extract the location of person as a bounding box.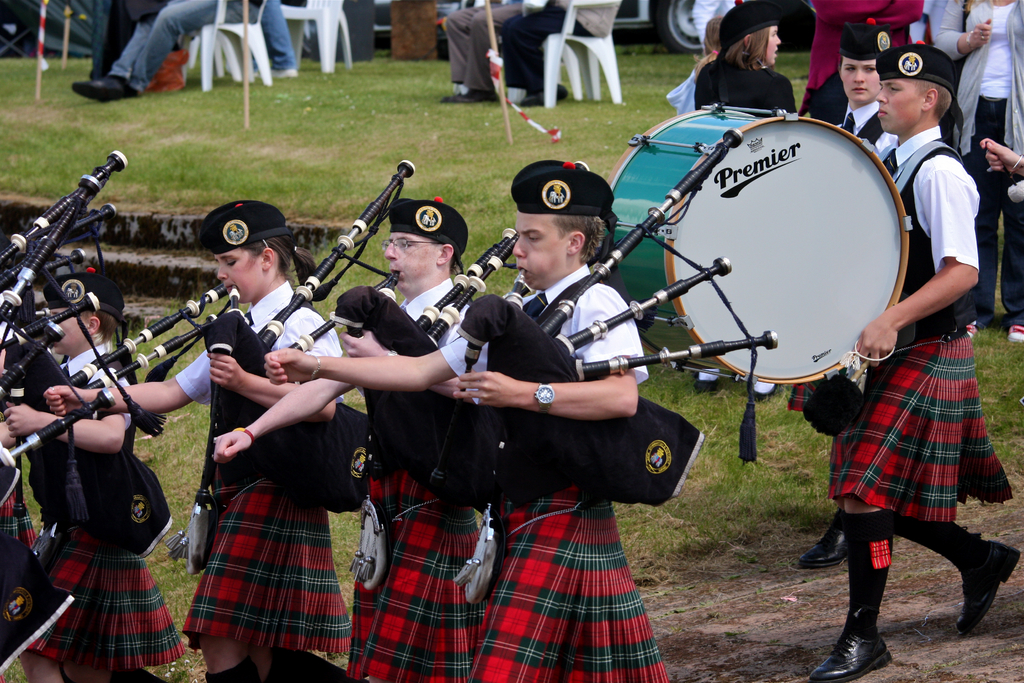
Rect(43, 204, 346, 682).
